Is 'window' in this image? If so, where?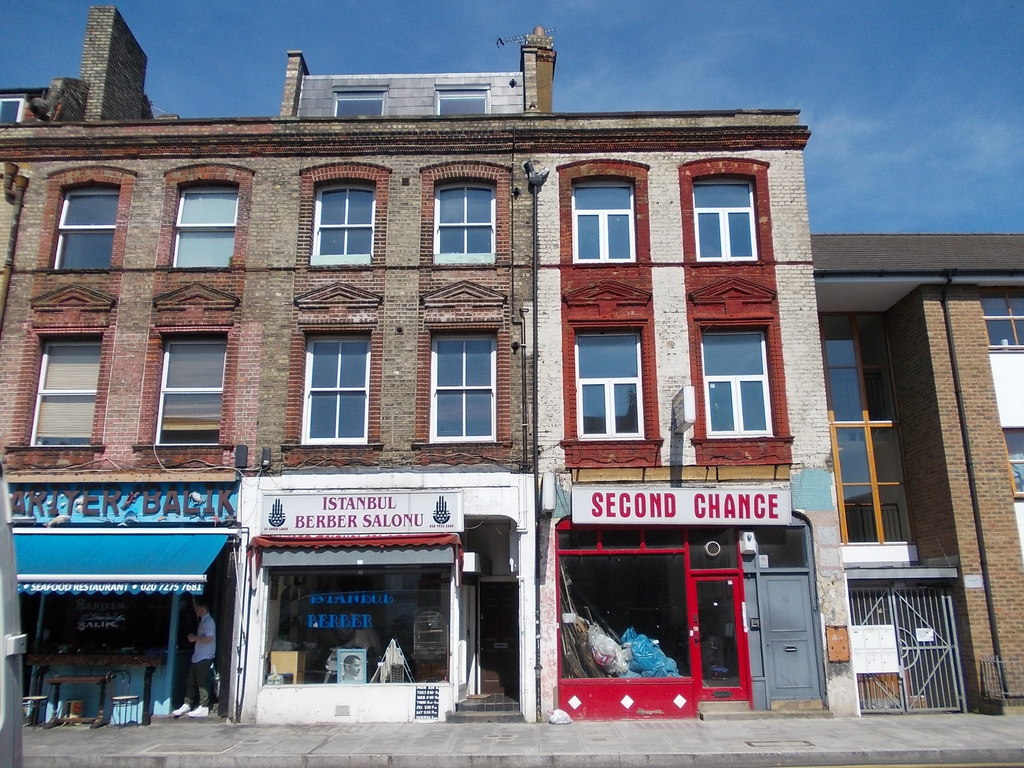
Yes, at 305,175,375,268.
